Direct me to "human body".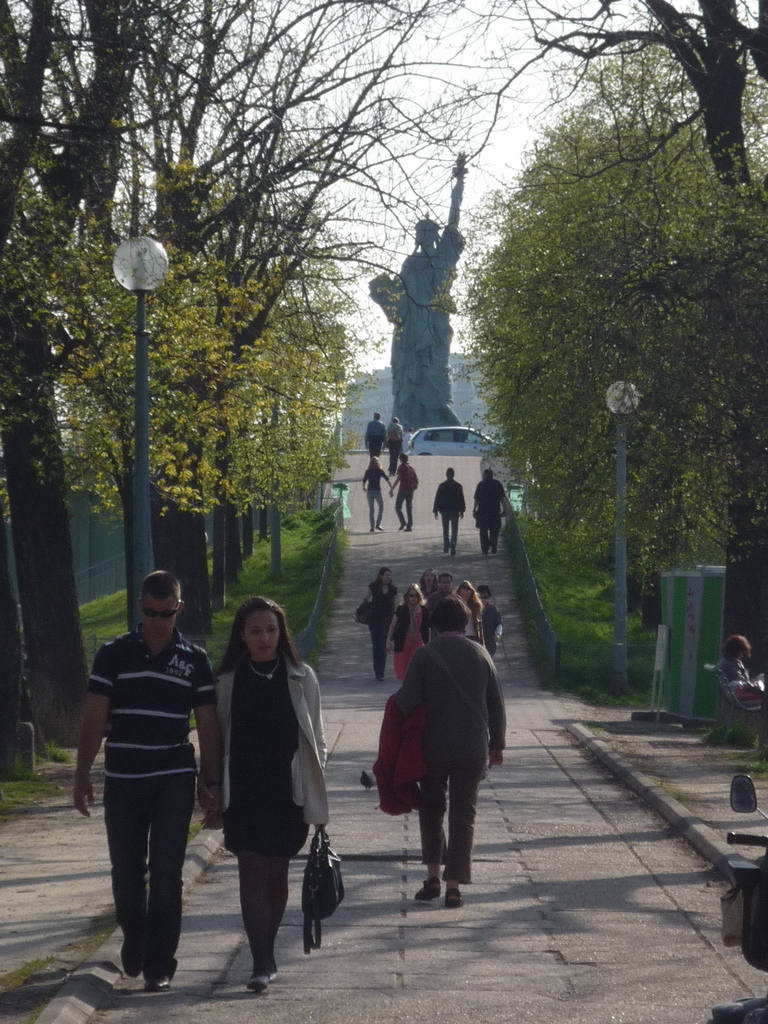
Direction: detection(390, 454, 415, 531).
